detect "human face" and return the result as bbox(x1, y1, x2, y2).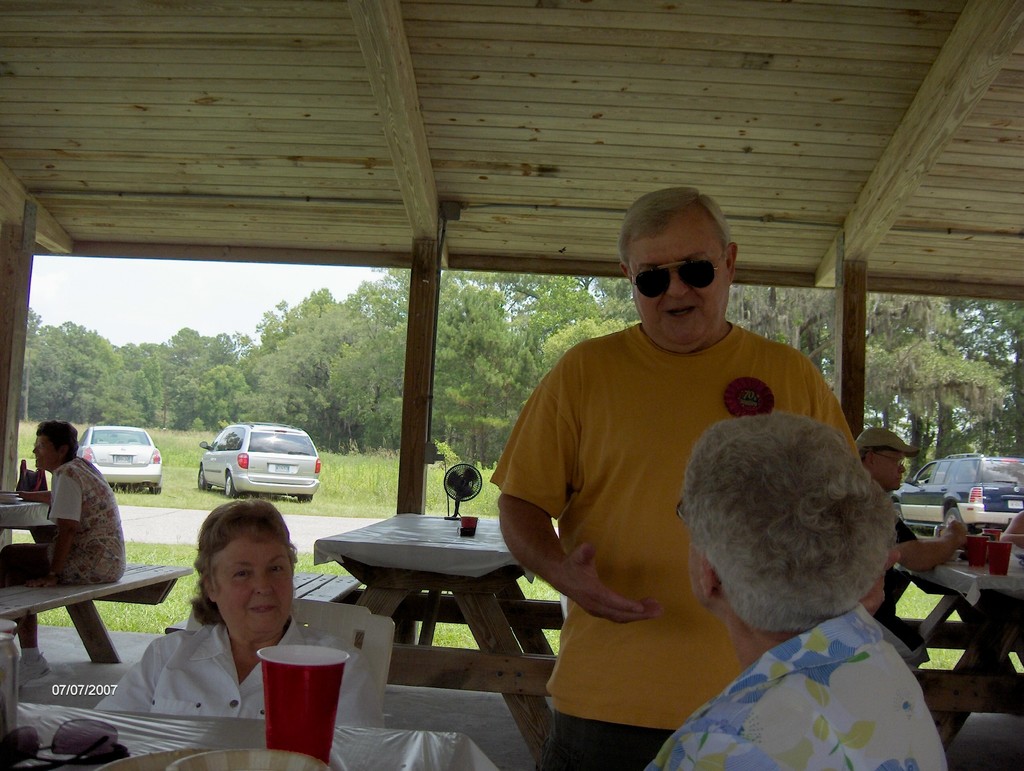
bbox(627, 211, 732, 346).
